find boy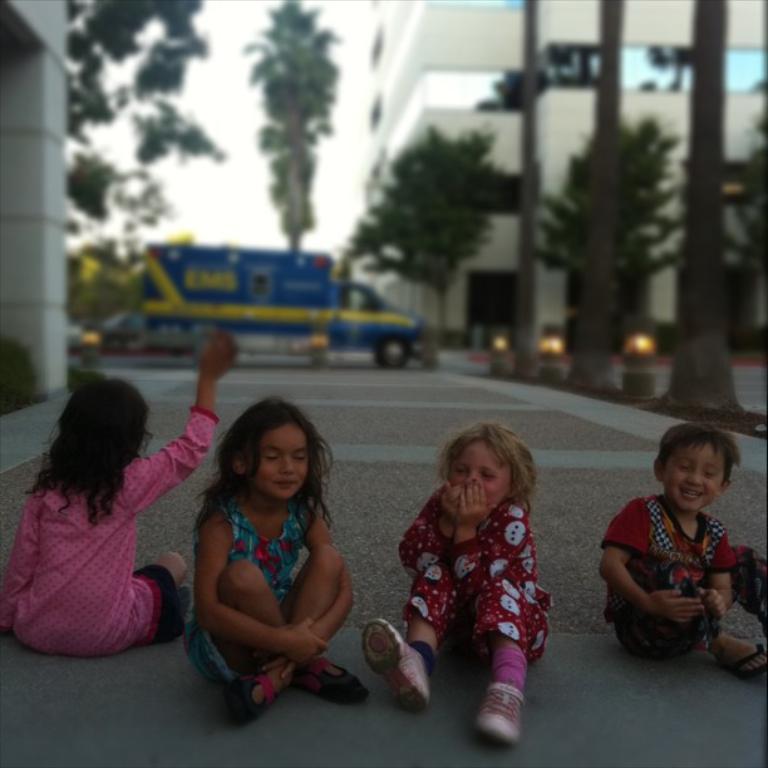
[596,422,767,661]
